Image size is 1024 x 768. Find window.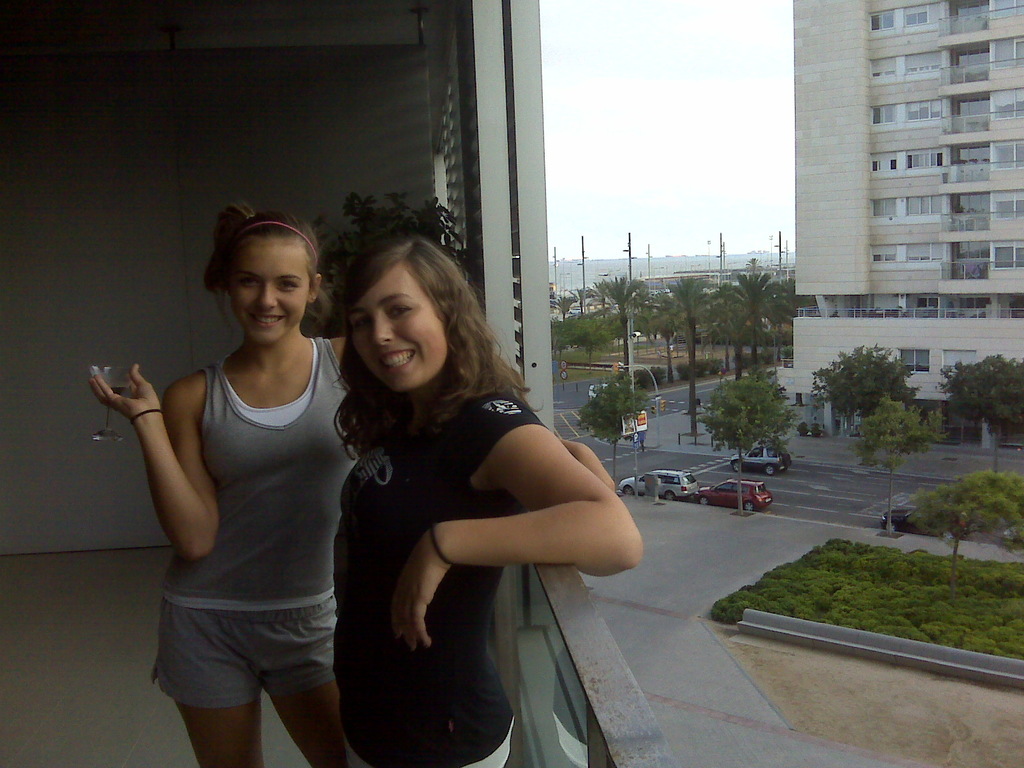
x1=871, y1=58, x2=896, y2=79.
